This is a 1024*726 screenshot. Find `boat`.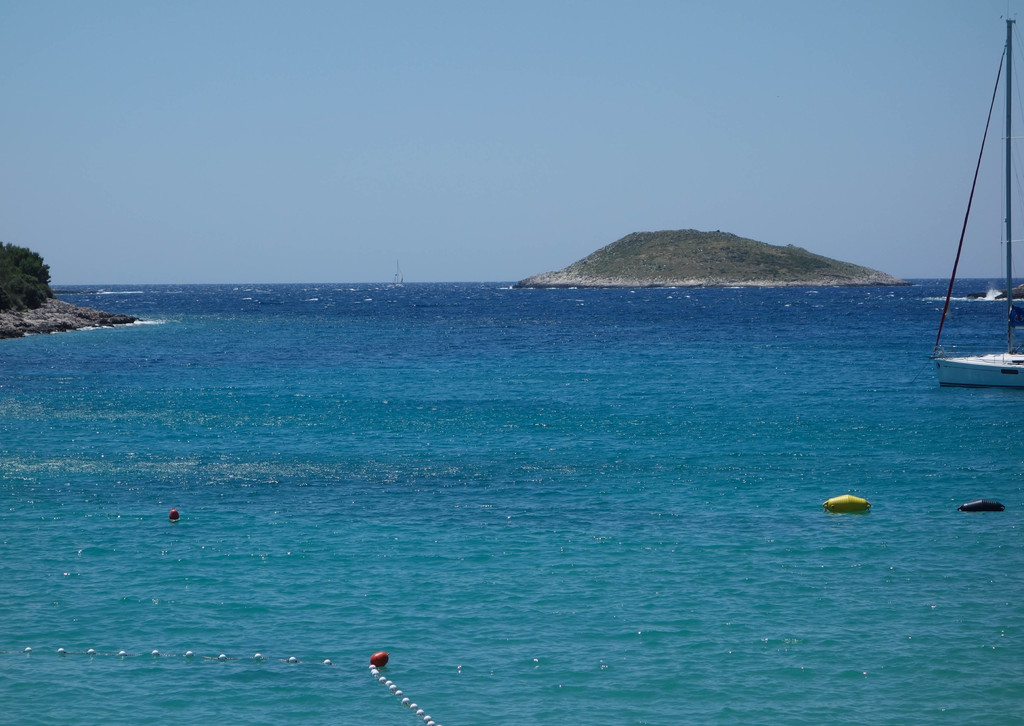
Bounding box: [left=922, top=104, right=1023, bottom=398].
